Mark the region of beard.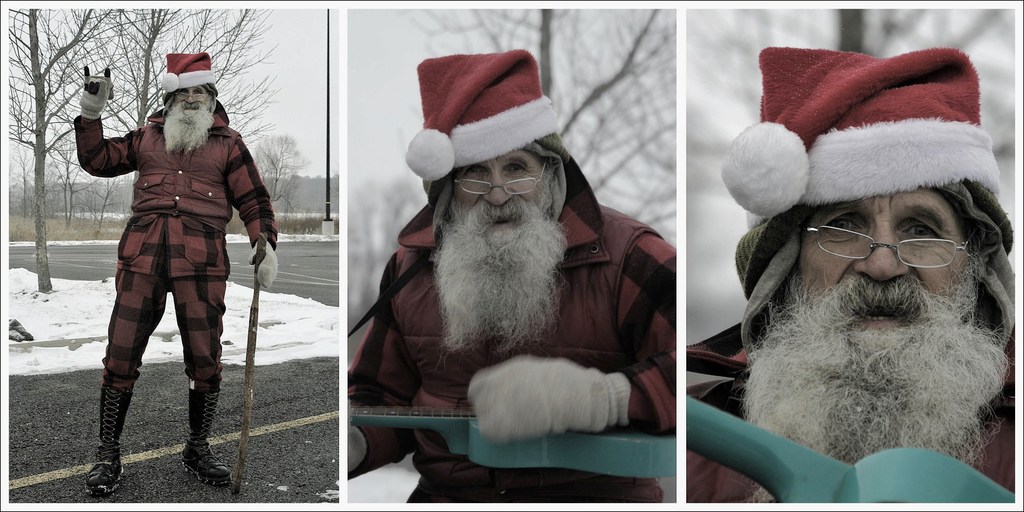
Region: locate(744, 282, 1011, 466).
